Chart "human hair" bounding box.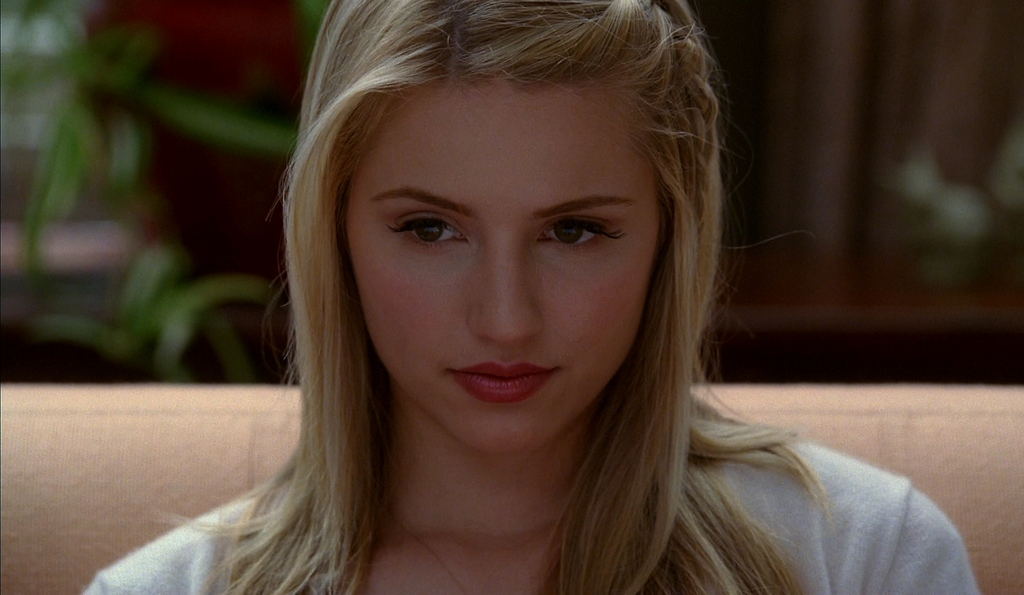
Charted: 185 3 844 594.
